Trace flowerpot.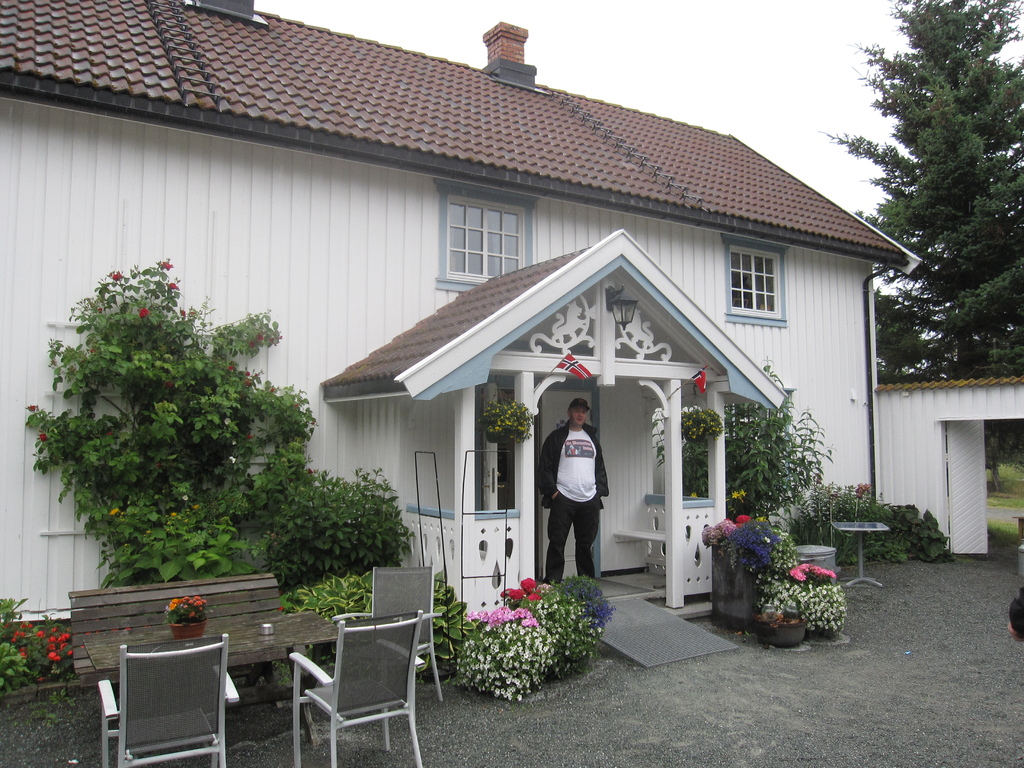
Traced to region(167, 619, 207, 640).
